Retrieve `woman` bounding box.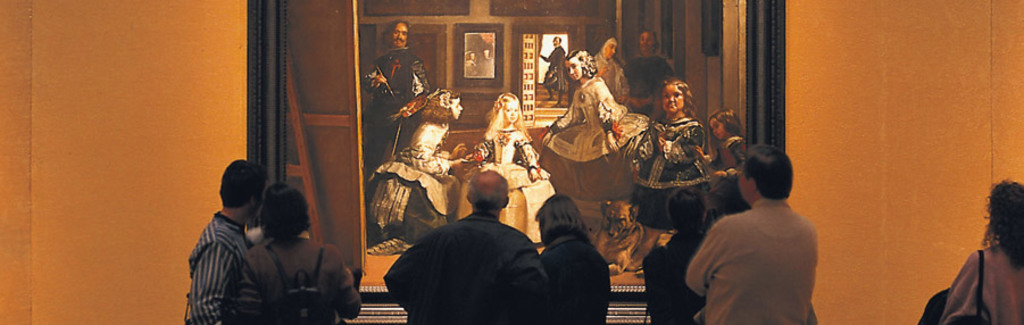
Bounding box: detection(934, 177, 1023, 324).
